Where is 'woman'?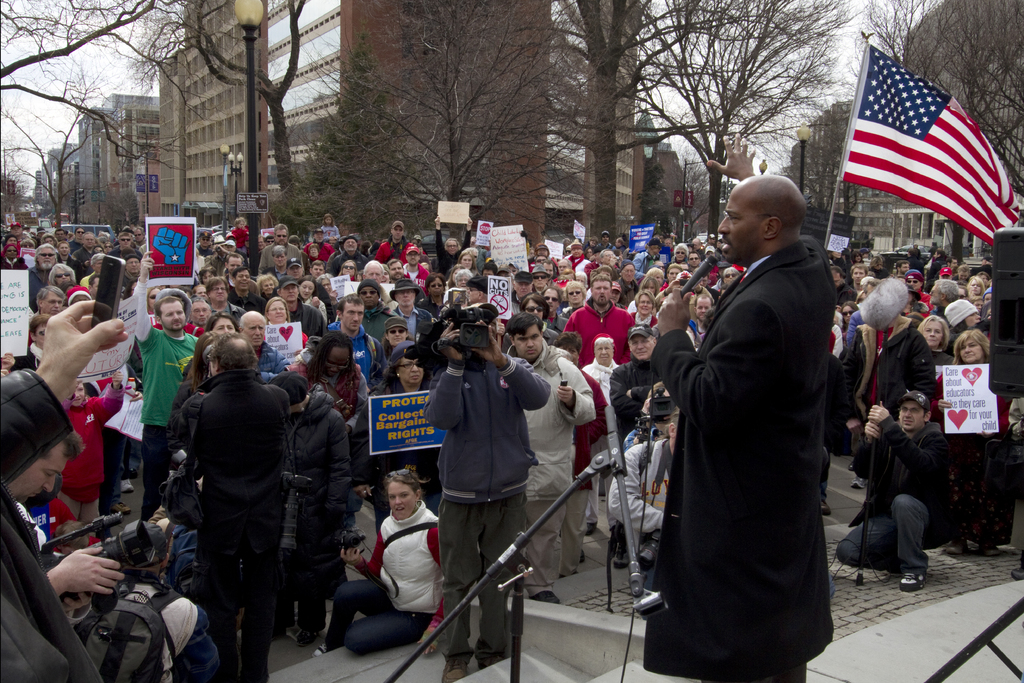
(516,294,561,353).
